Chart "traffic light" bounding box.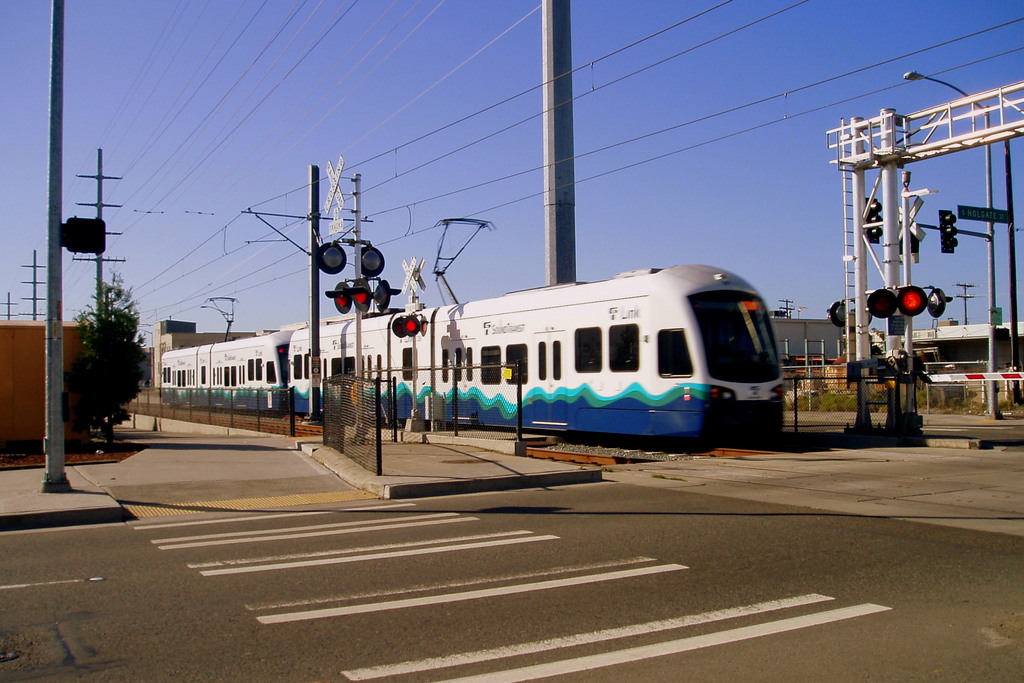
Charted: [938, 211, 958, 256].
